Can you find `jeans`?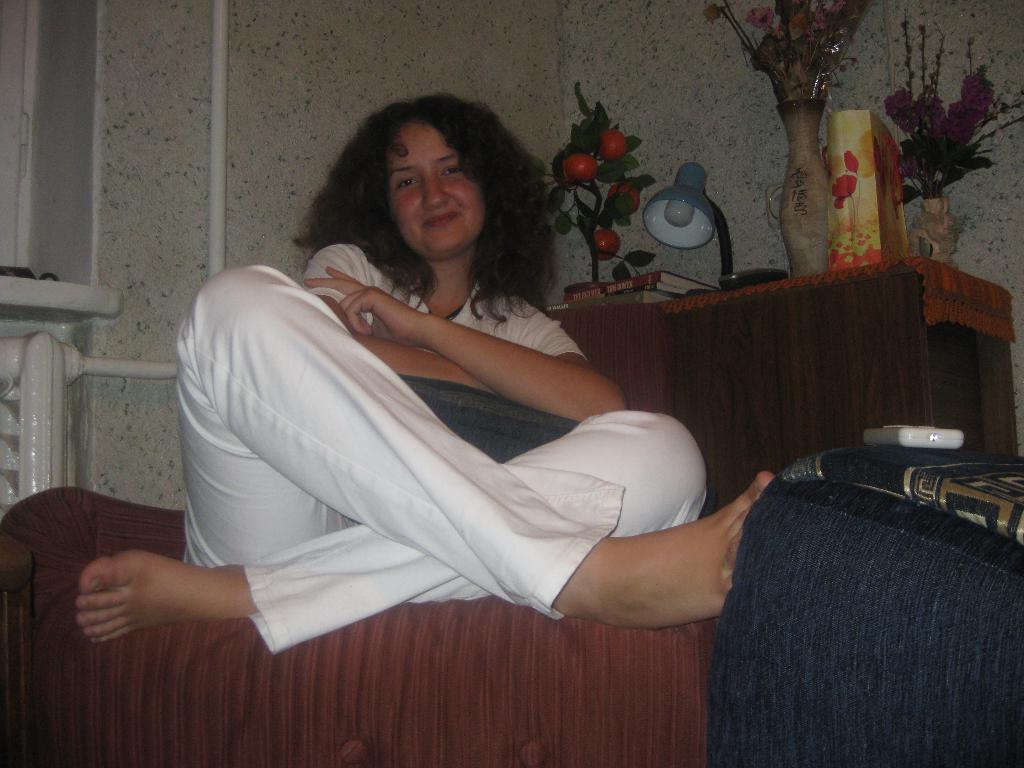
Yes, bounding box: <region>136, 259, 748, 657</region>.
